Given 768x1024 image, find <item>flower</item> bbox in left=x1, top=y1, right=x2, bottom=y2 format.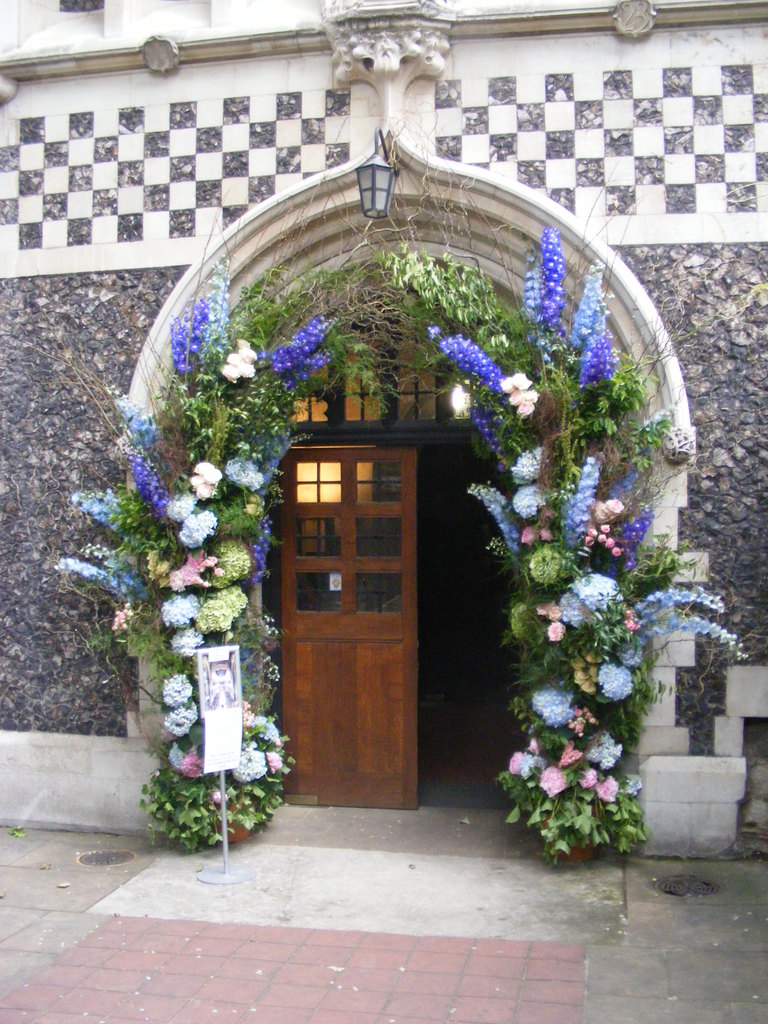
left=426, top=323, right=503, bottom=396.
